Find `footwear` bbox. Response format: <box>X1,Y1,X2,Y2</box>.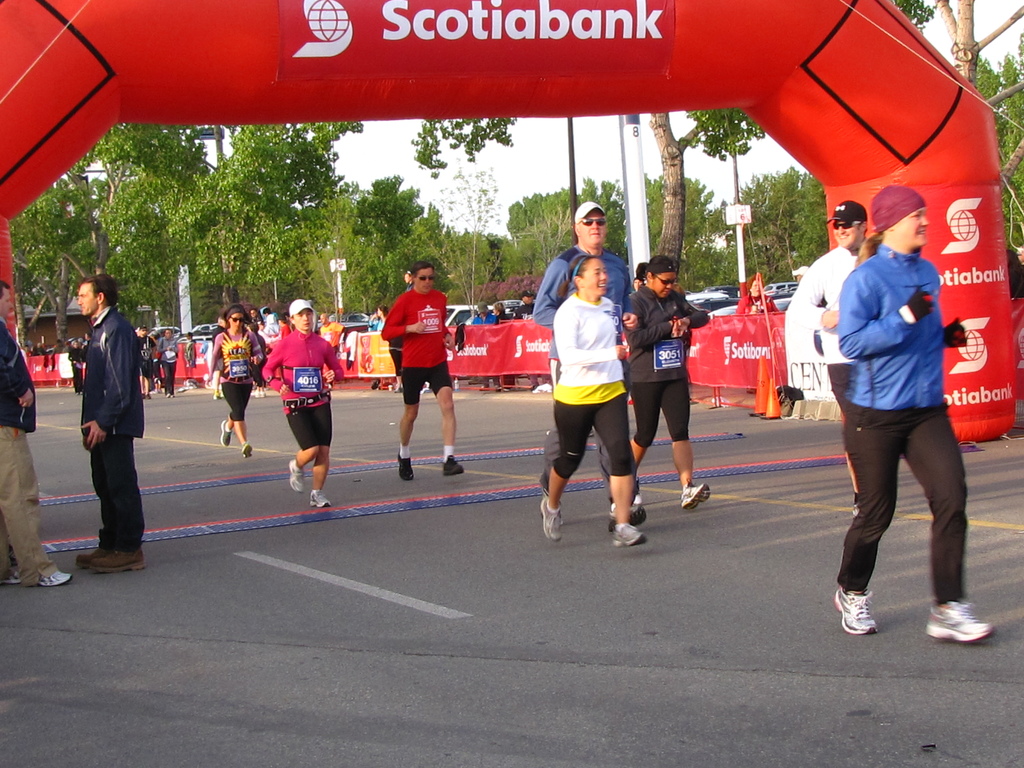
<box>287,458,306,493</box>.
